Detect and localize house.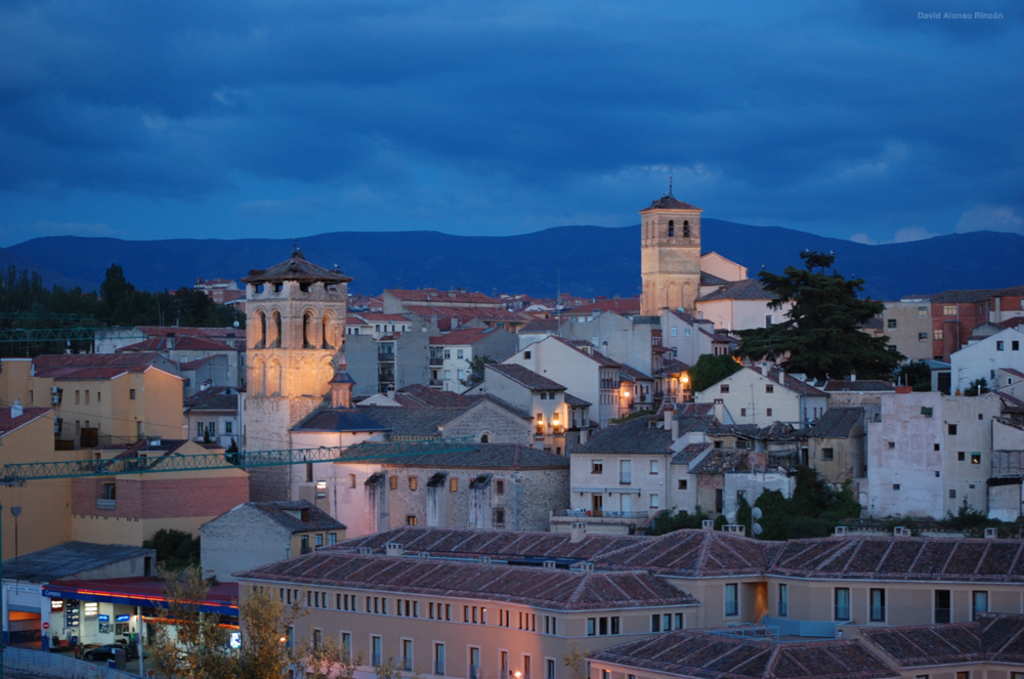
Localized at l=700, t=272, r=798, b=334.
